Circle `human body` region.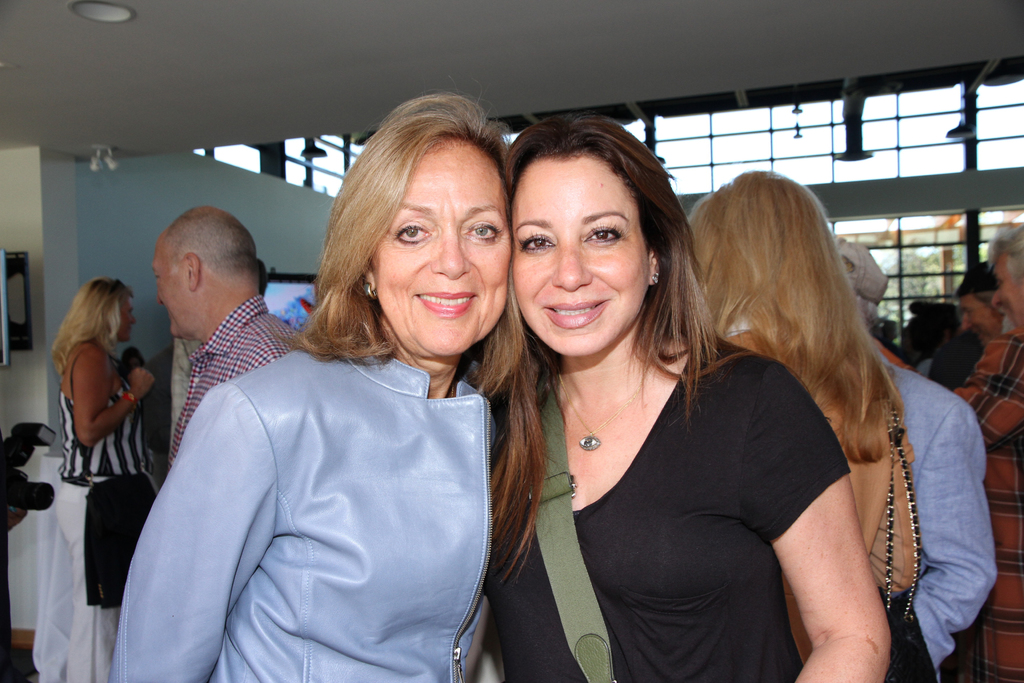
Region: detection(695, 160, 931, 682).
